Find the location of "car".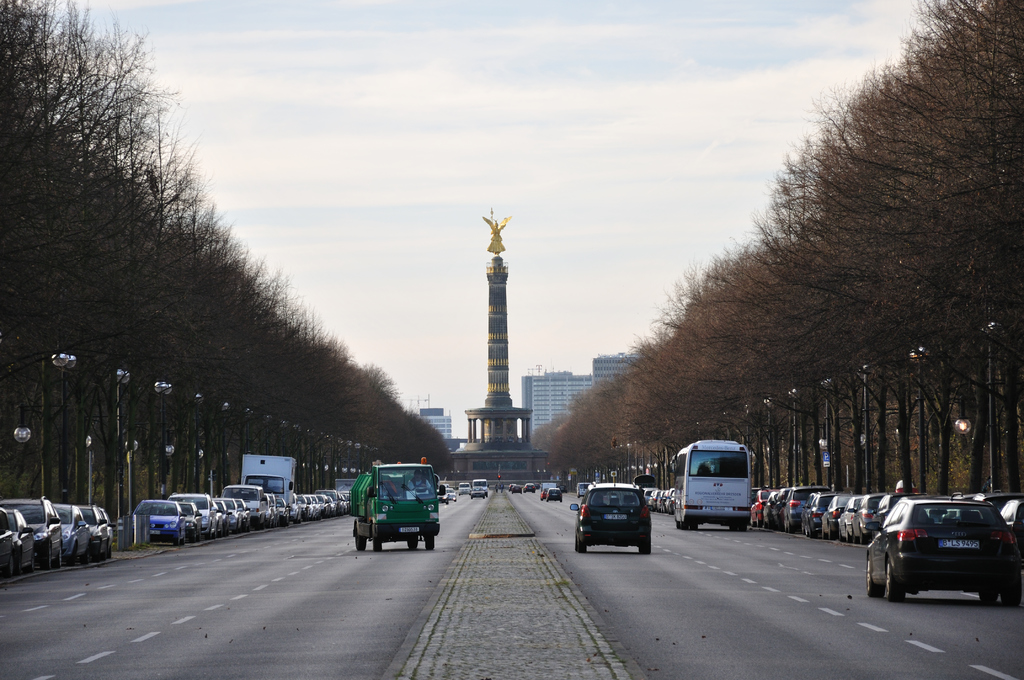
Location: rect(440, 492, 444, 499).
